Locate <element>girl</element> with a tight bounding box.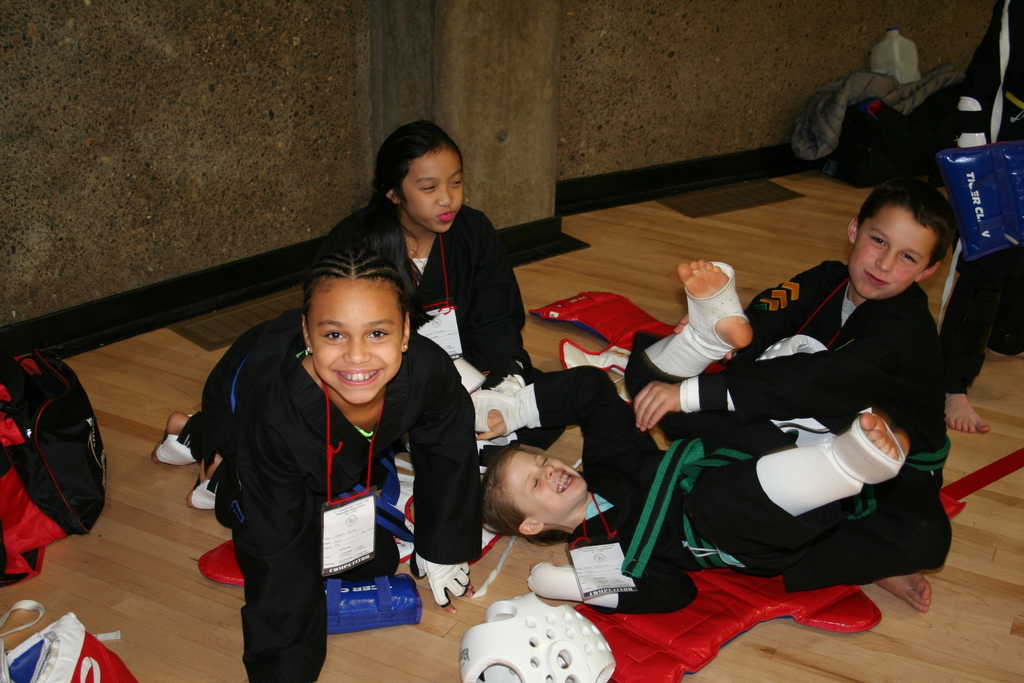
{"x1": 153, "y1": 249, "x2": 483, "y2": 682}.
